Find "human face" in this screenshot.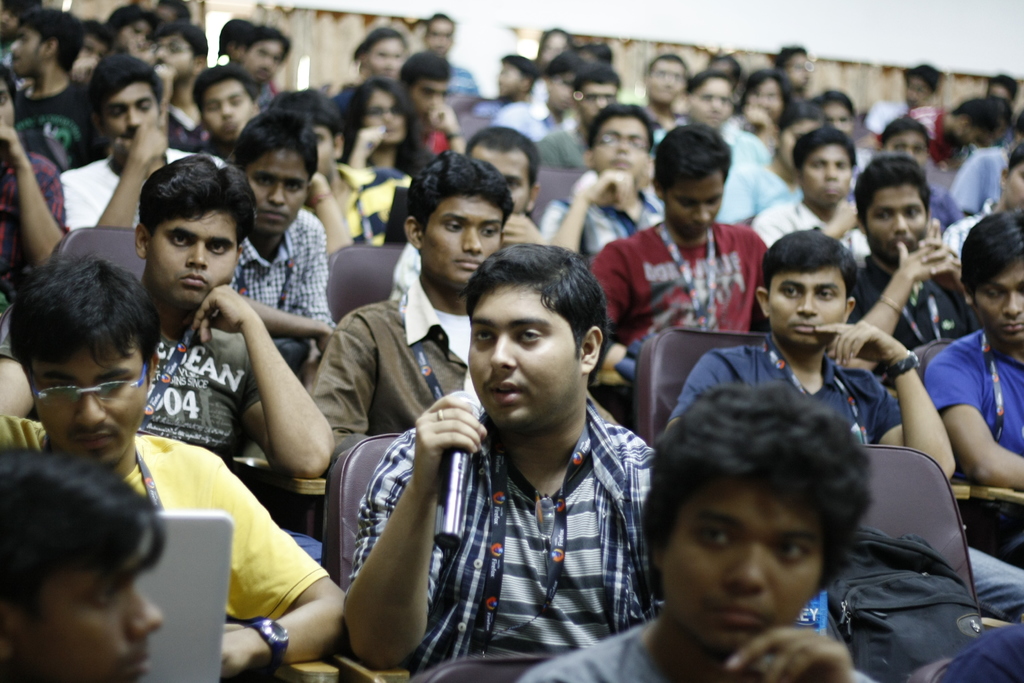
The bounding box for "human face" is select_region(787, 112, 819, 176).
